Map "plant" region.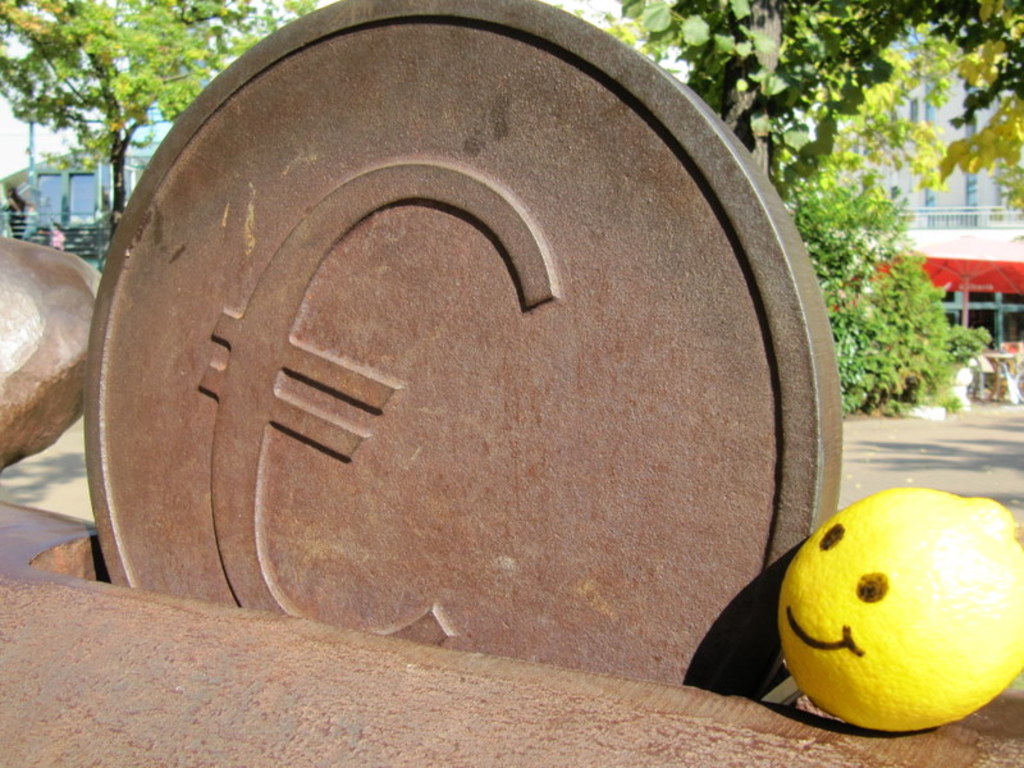
Mapped to pyautogui.locateOnScreen(603, 0, 1023, 292).
